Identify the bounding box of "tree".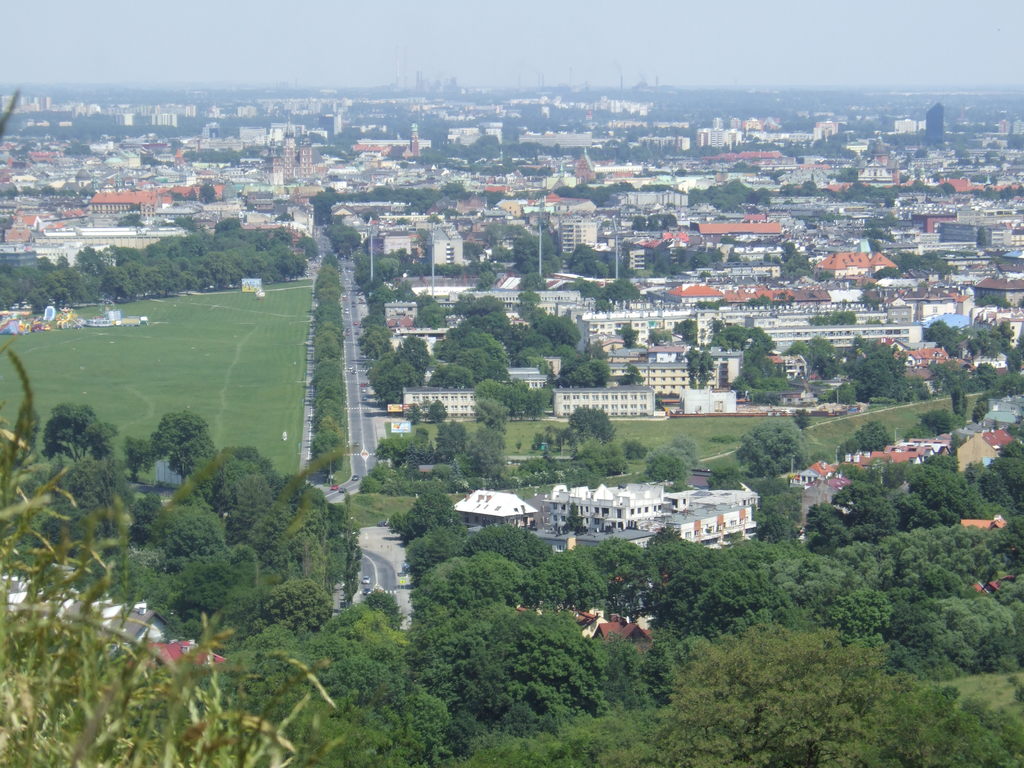
region(320, 220, 355, 263).
